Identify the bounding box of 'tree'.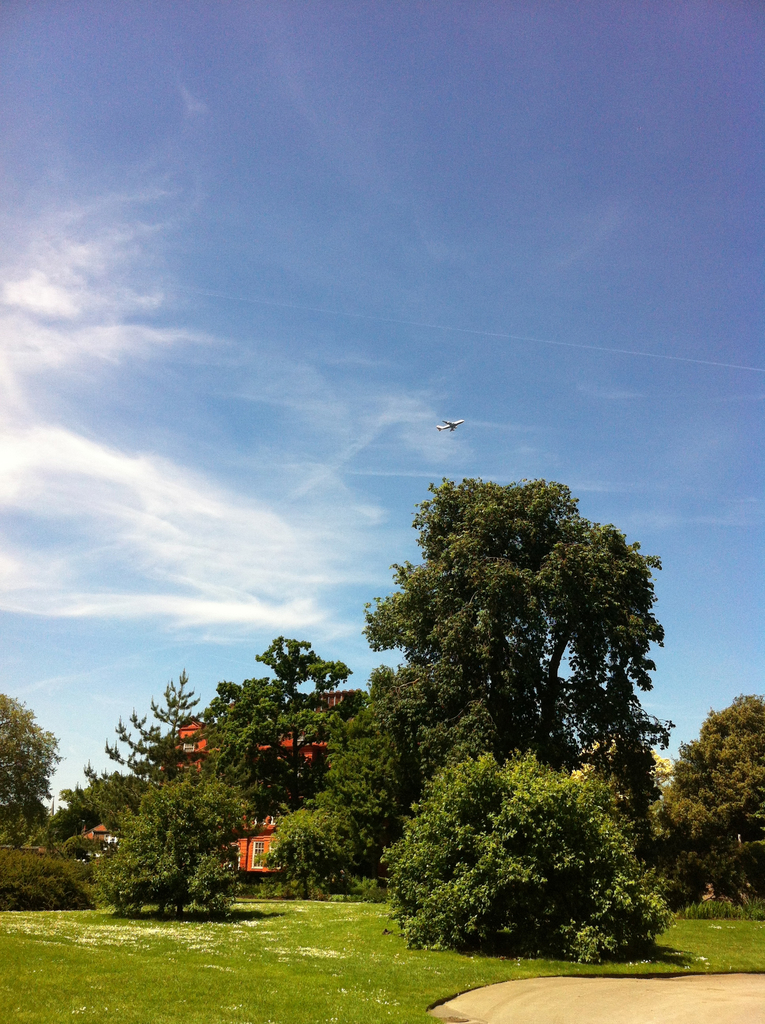
l=364, t=664, r=407, b=703.
